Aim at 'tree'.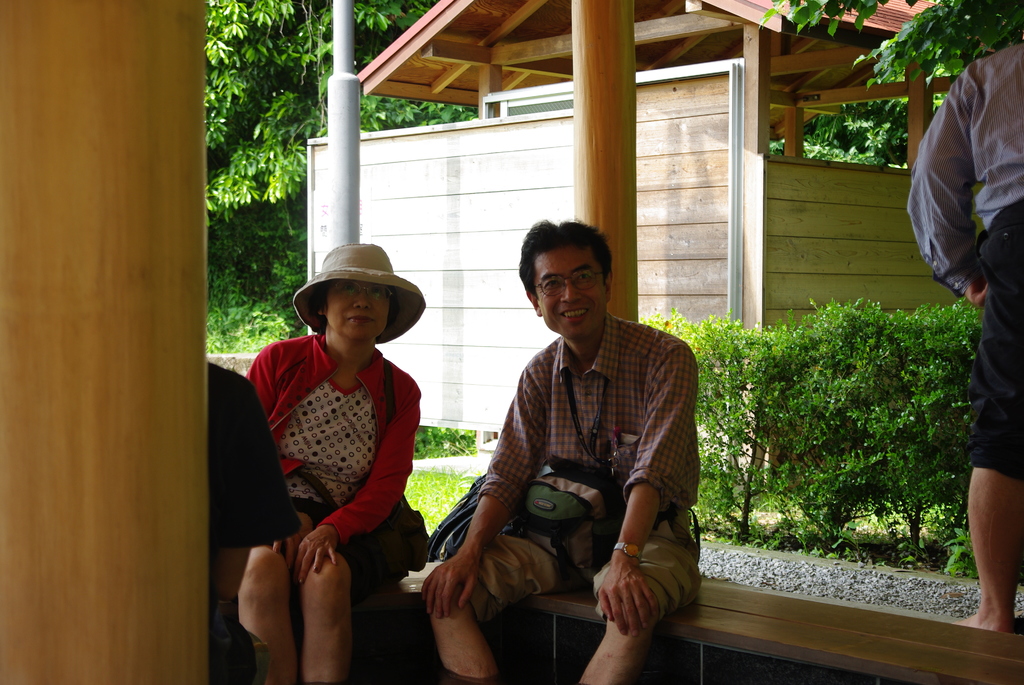
Aimed at BBox(771, 74, 954, 172).
